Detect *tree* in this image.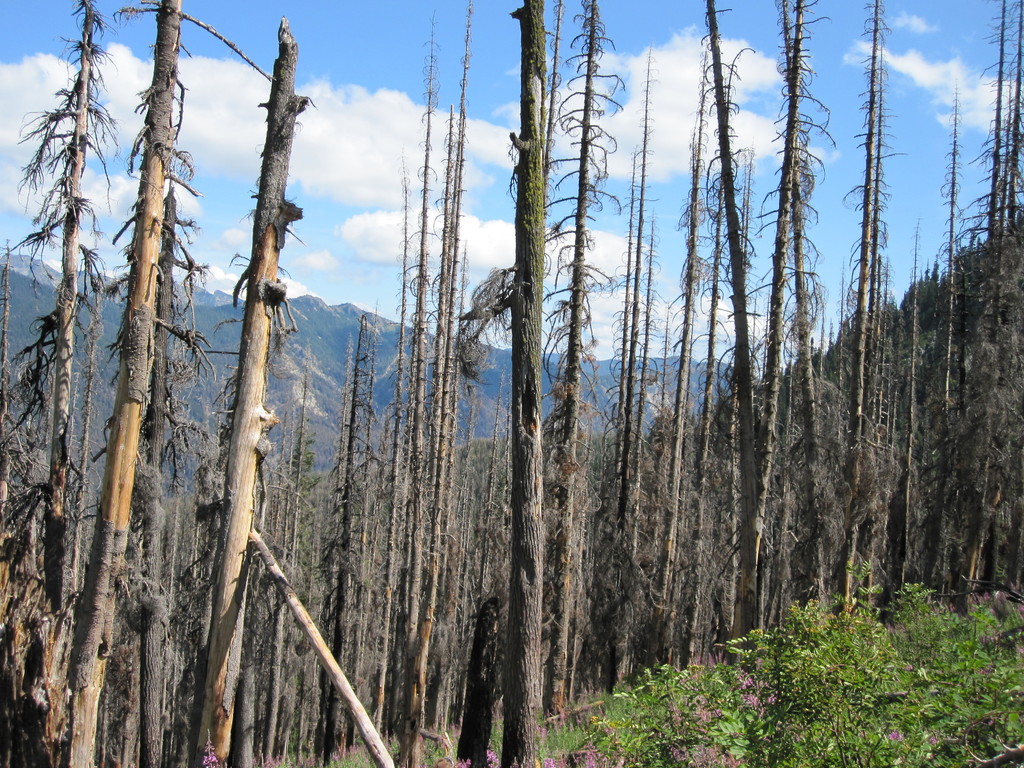
Detection: x1=504, y1=0, x2=546, y2=765.
